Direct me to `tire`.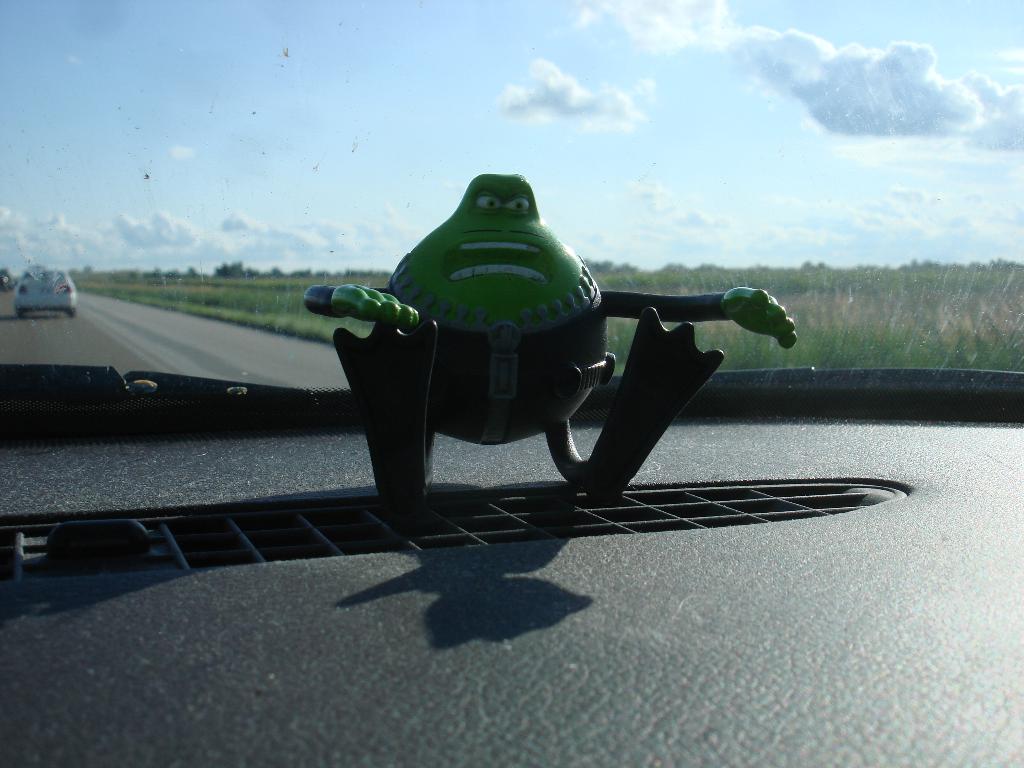
Direction: bbox=(63, 307, 76, 320).
